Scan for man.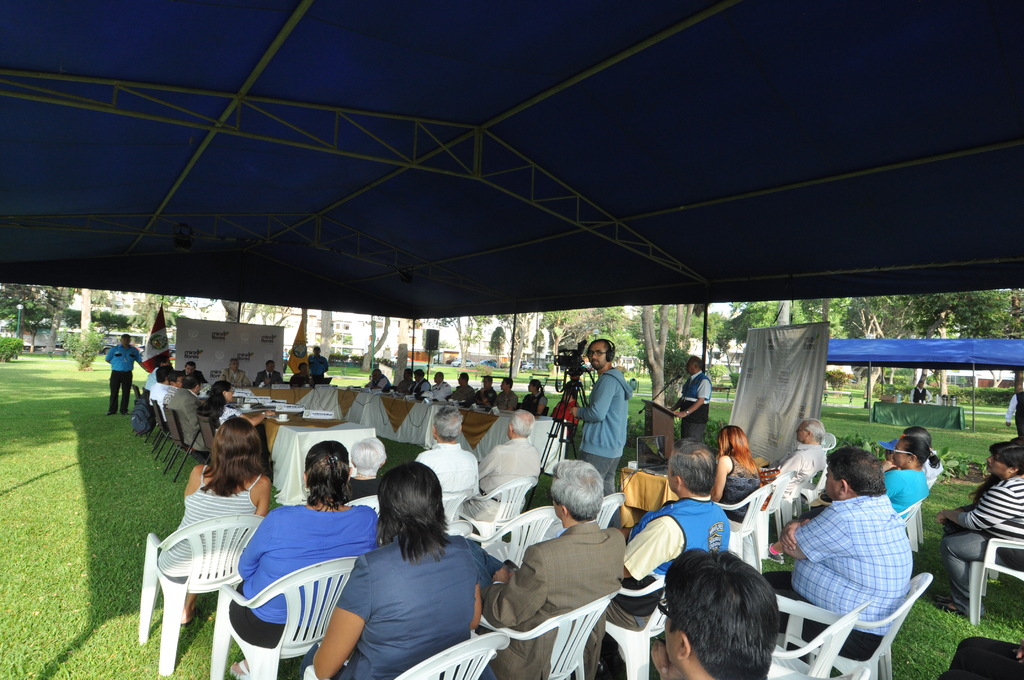
Scan result: [x1=607, y1=442, x2=731, y2=629].
